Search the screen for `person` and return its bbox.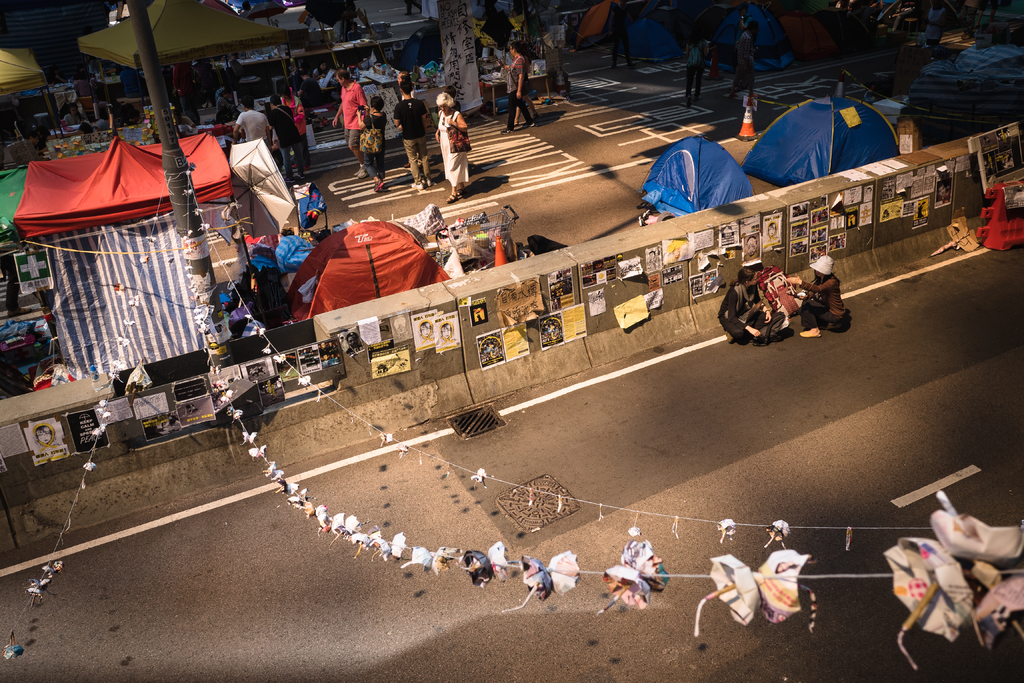
Found: BBox(332, 355, 340, 363).
